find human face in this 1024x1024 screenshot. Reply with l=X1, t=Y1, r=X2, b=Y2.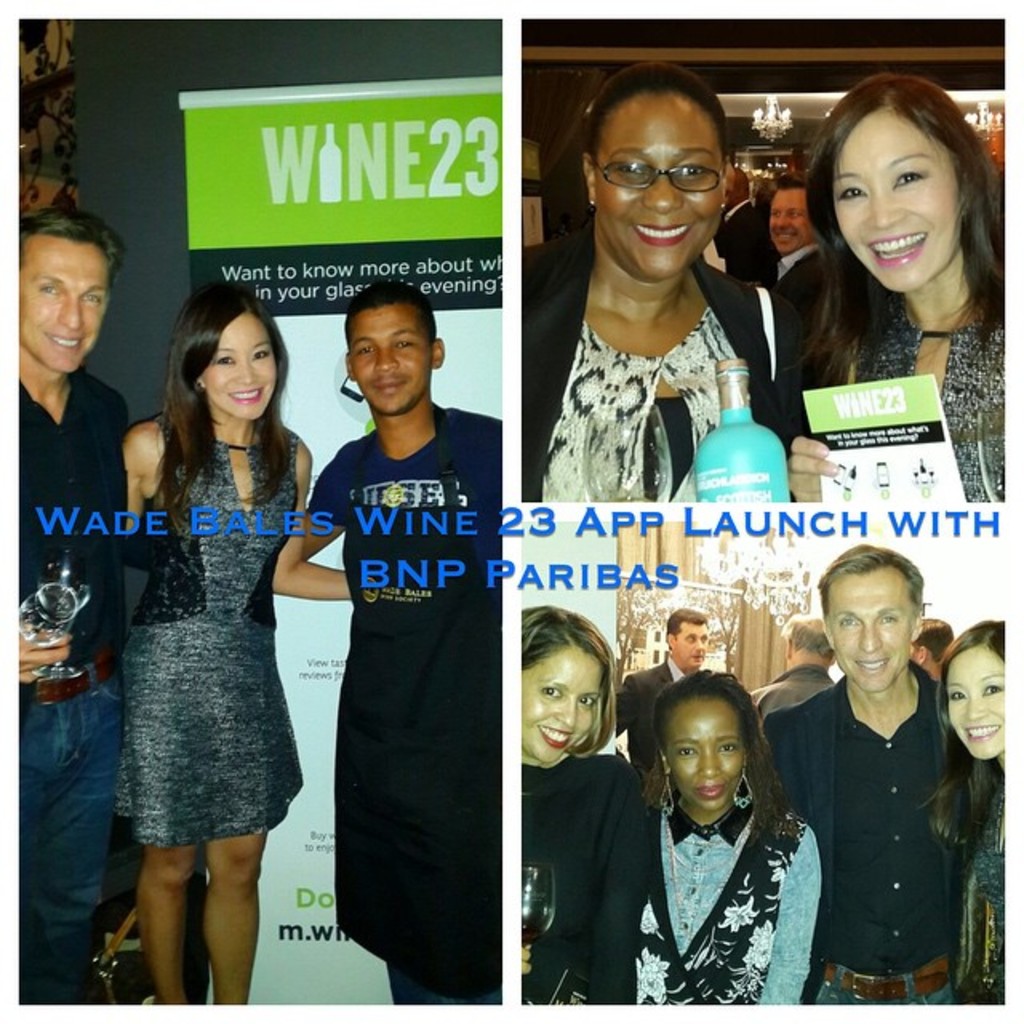
l=826, t=581, r=910, b=688.
